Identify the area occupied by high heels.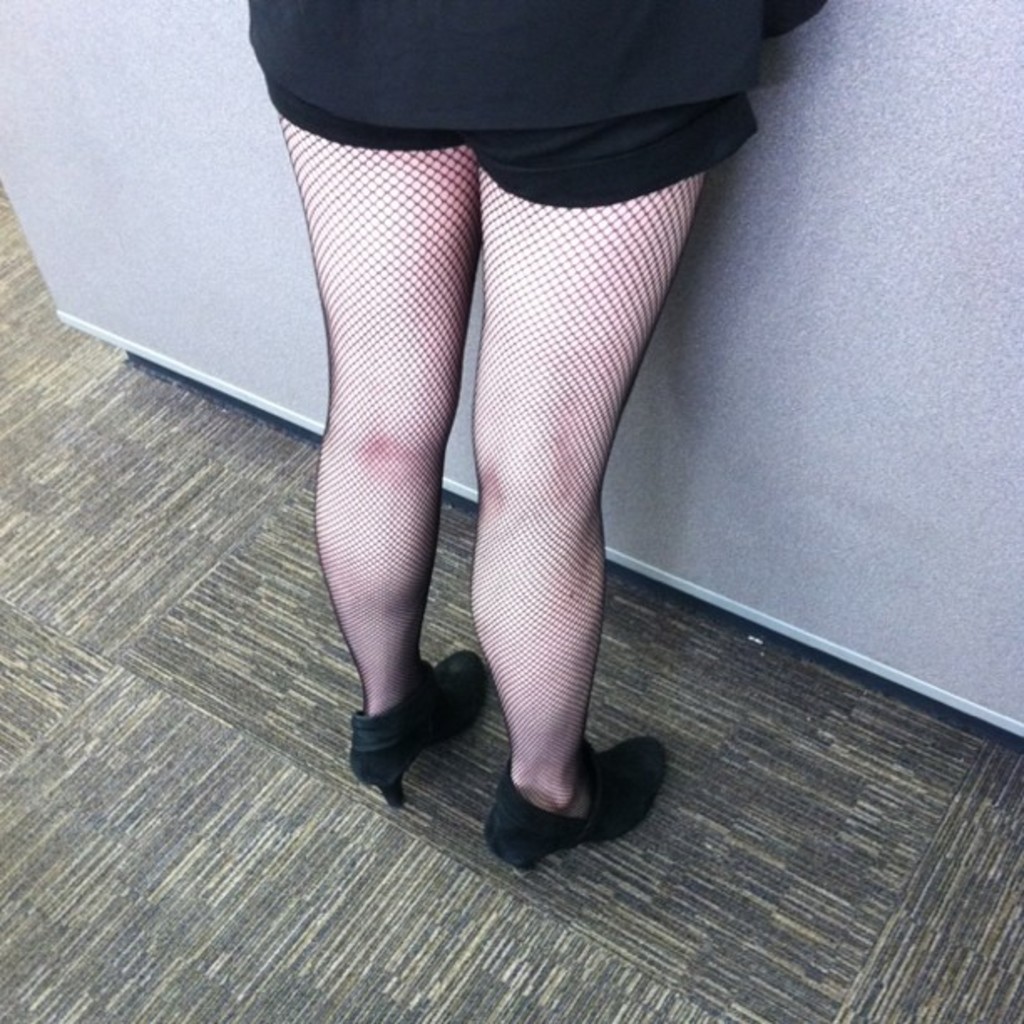
Area: bbox(477, 735, 668, 875).
